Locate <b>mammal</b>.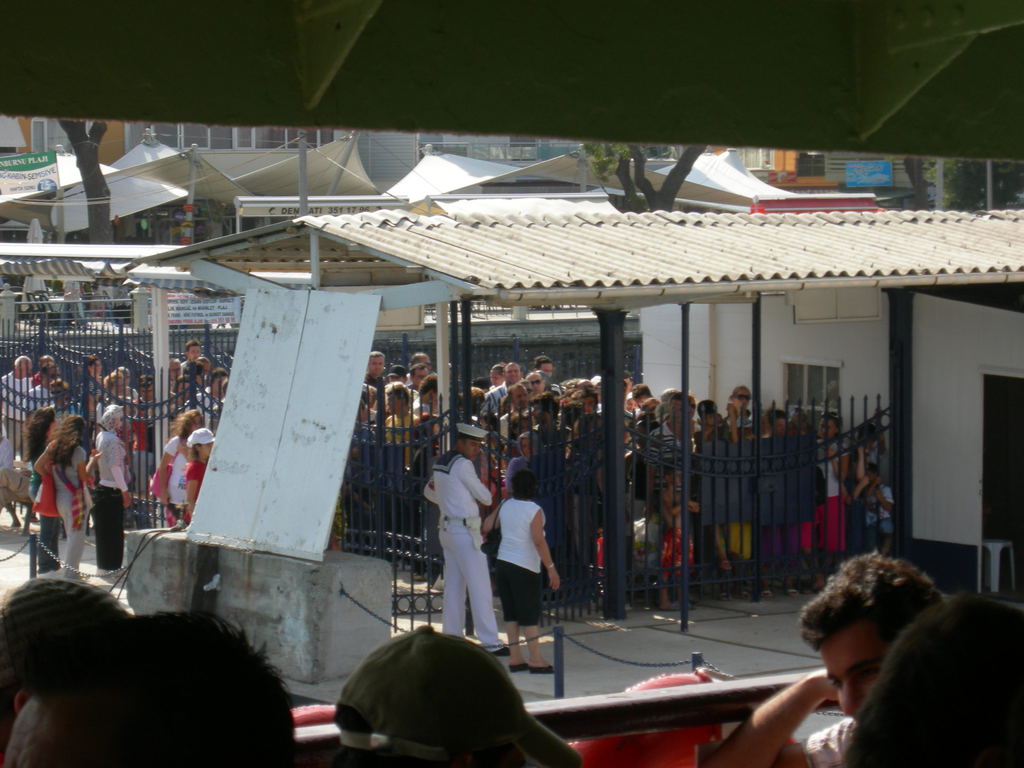
Bounding box: Rect(0, 580, 133, 745).
